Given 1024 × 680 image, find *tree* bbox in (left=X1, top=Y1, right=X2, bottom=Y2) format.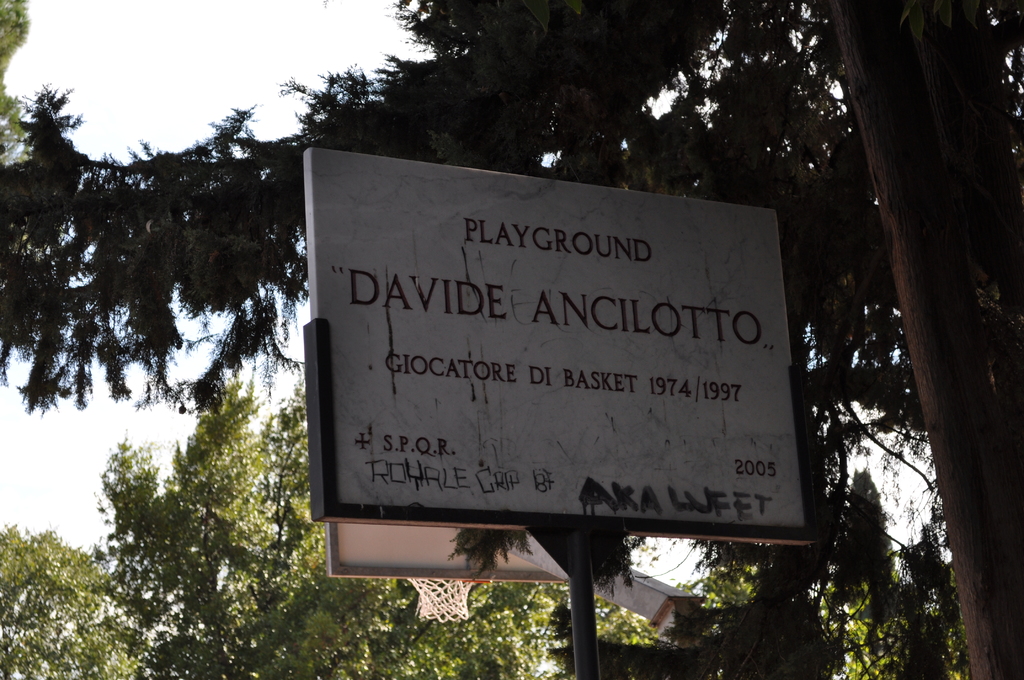
(left=0, top=0, right=1023, bottom=679).
